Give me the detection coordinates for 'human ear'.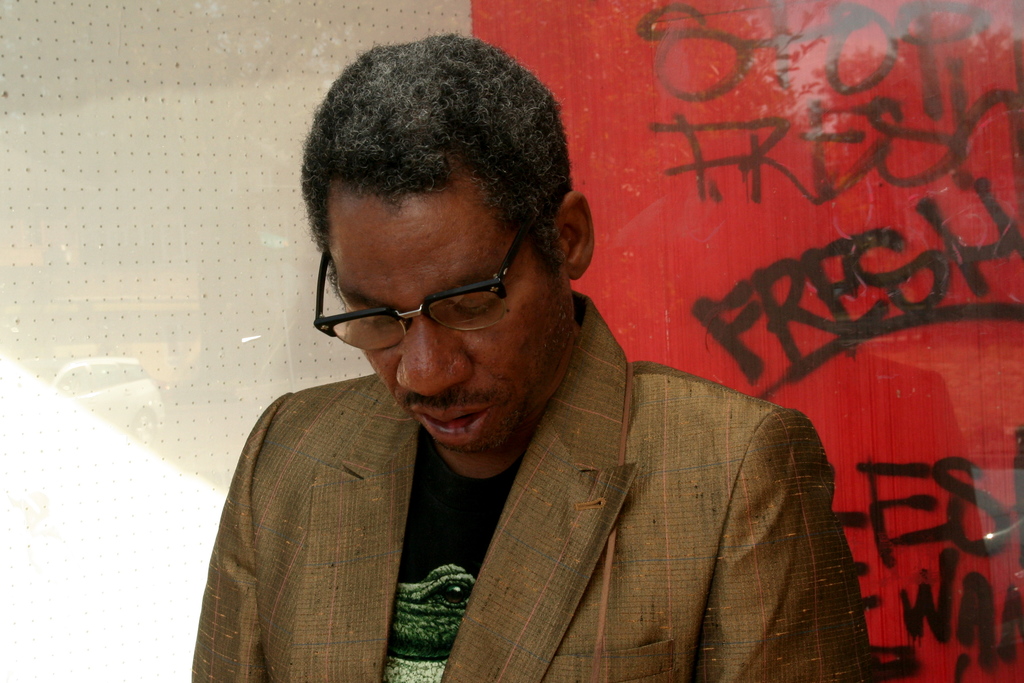
select_region(569, 194, 591, 278).
